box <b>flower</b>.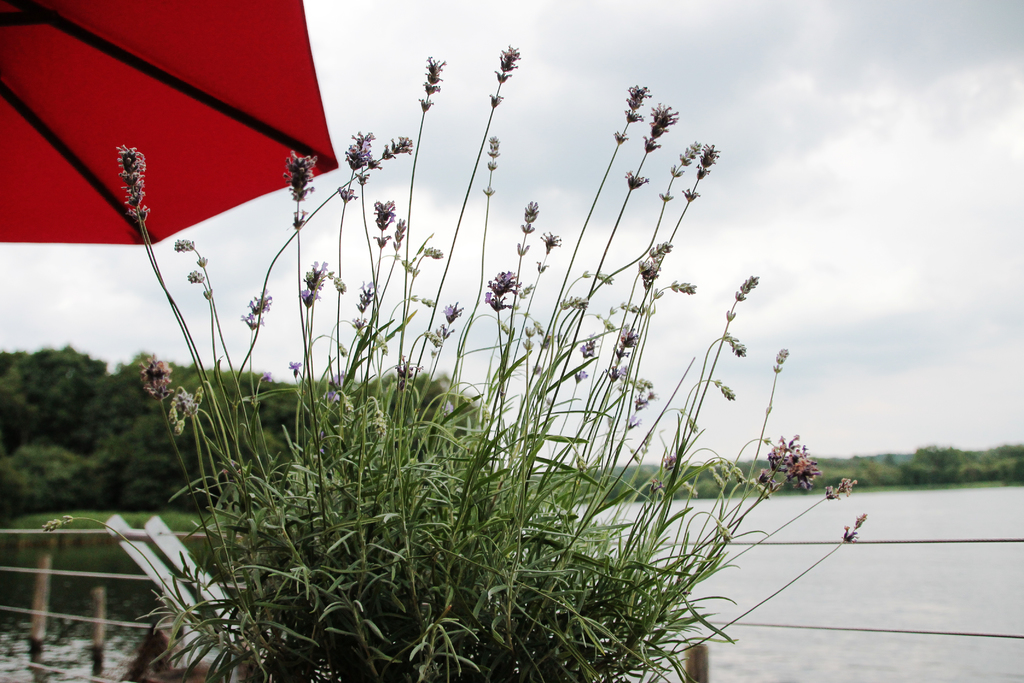
<region>636, 238, 675, 290</region>.
